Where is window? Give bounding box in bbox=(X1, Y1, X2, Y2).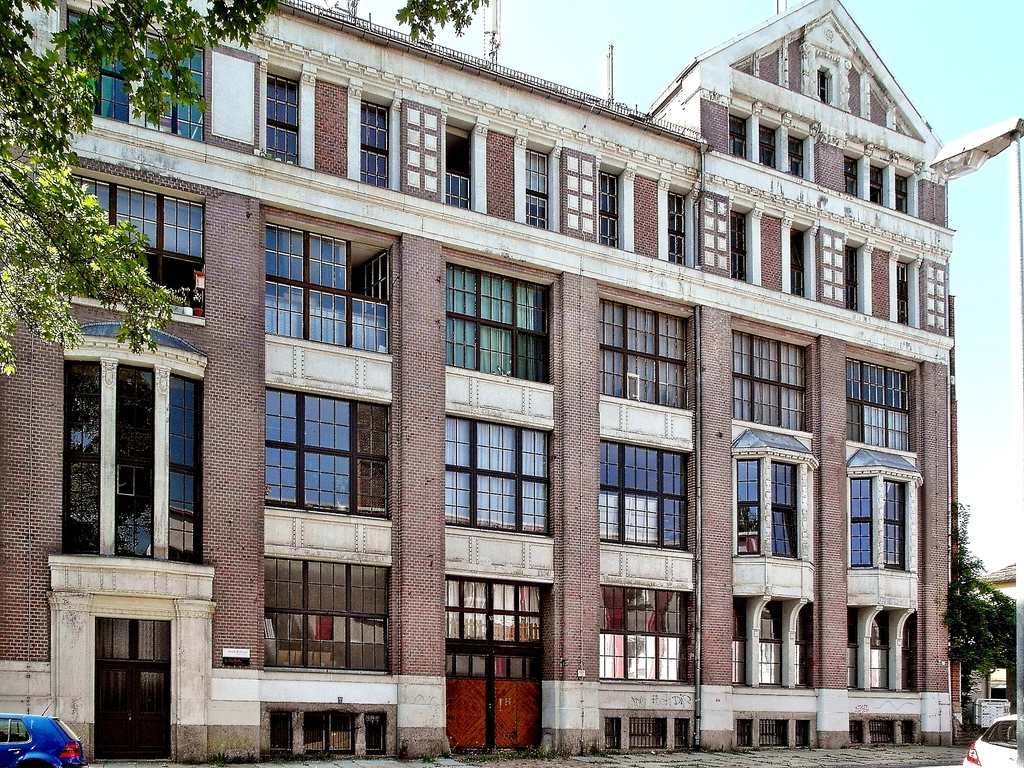
bbox=(594, 580, 698, 685).
